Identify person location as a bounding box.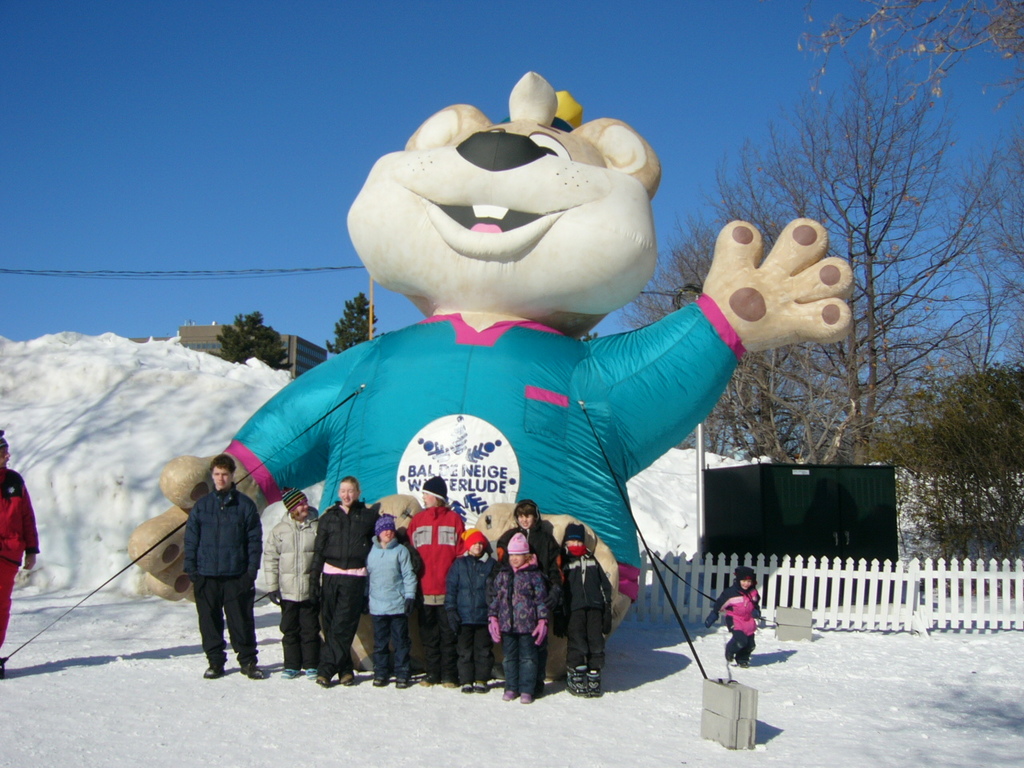
bbox=(539, 512, 625, 702).
